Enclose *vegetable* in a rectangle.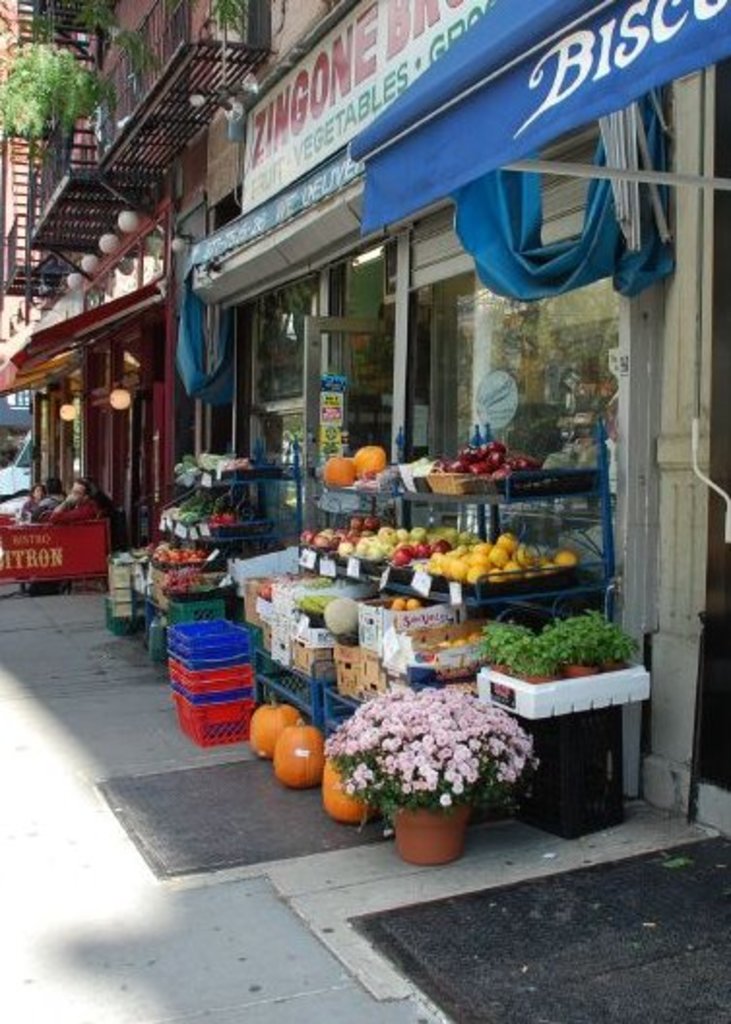
[351, 446, 384, 487].
